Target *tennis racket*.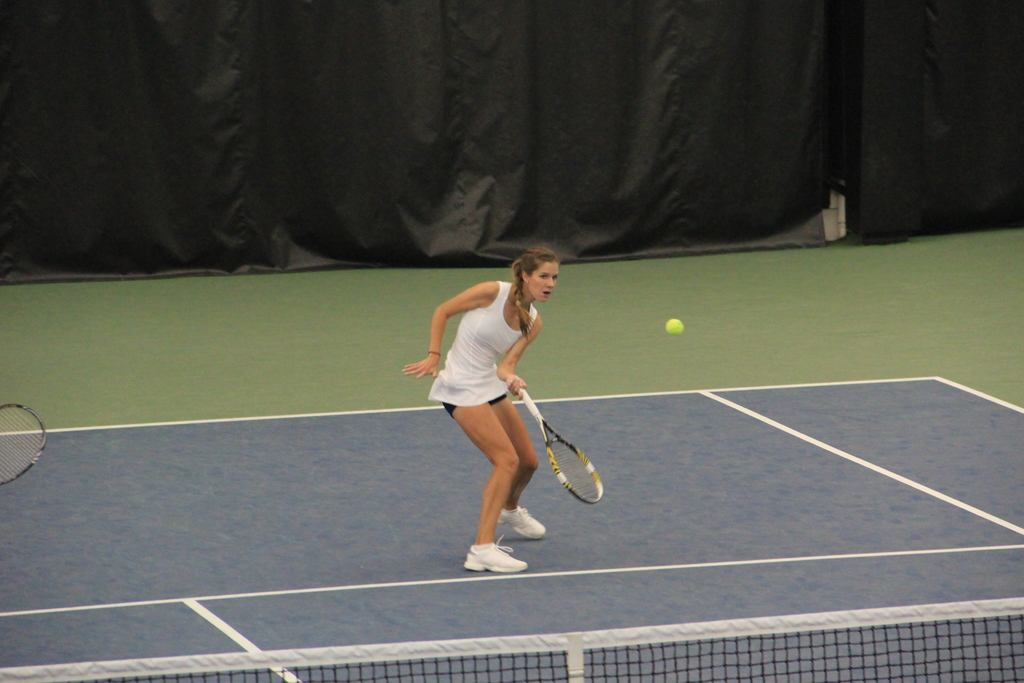
Target region: (0, 400, 52, 486).
